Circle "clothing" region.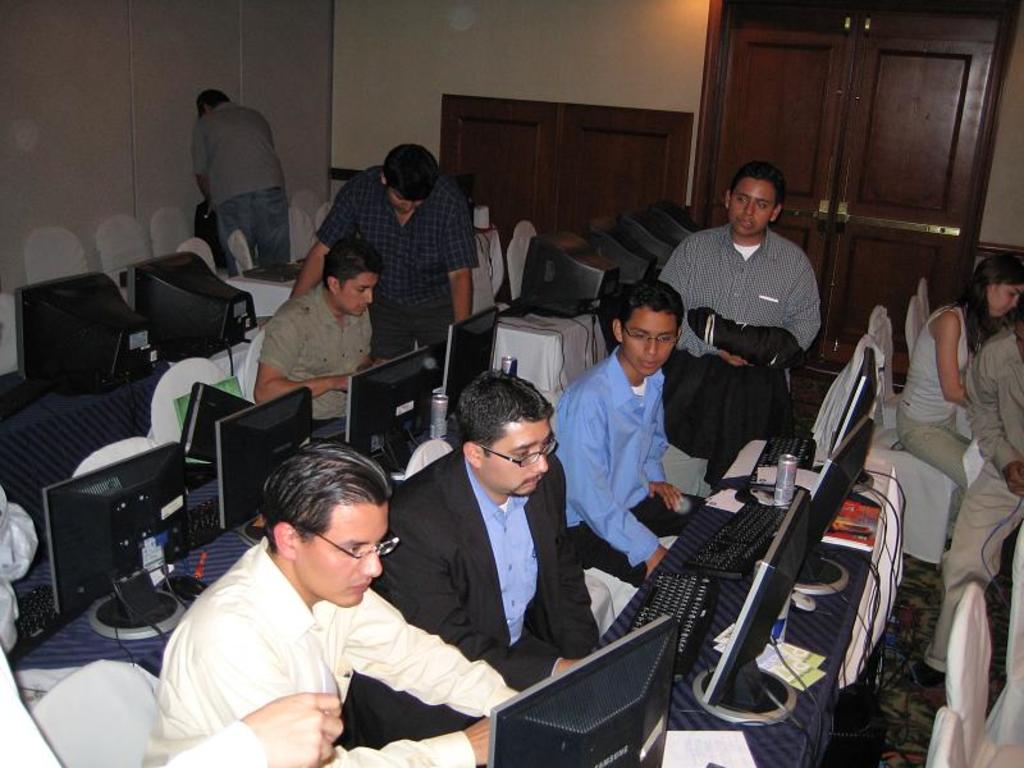
Region: rect(196, 100, 275, 261).
